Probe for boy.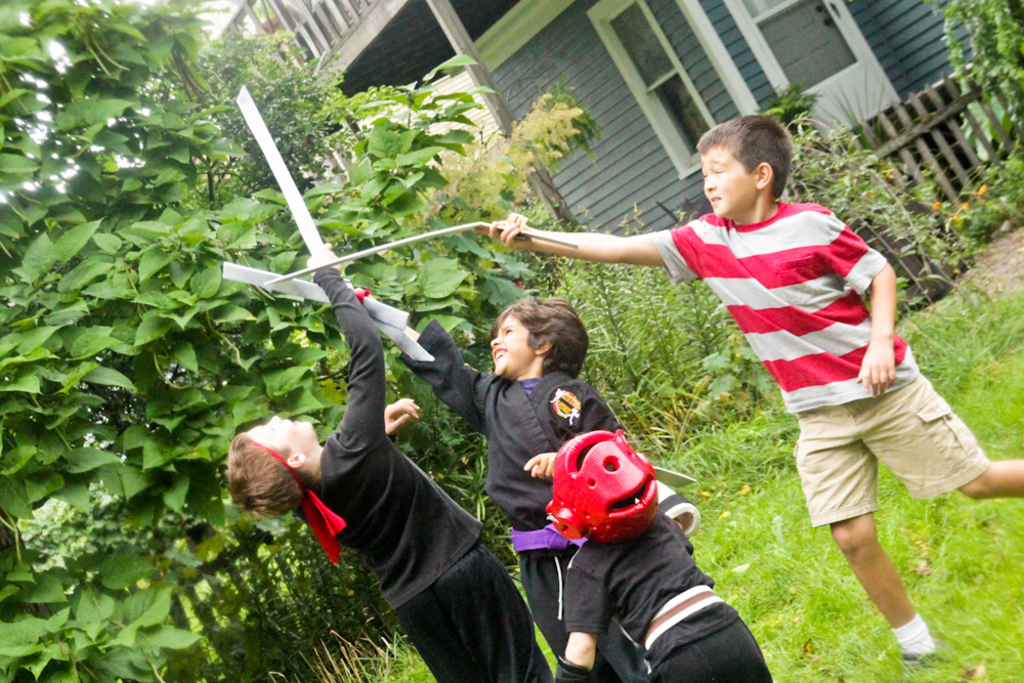
Probe result: box=[498, 143, 973, 613].
